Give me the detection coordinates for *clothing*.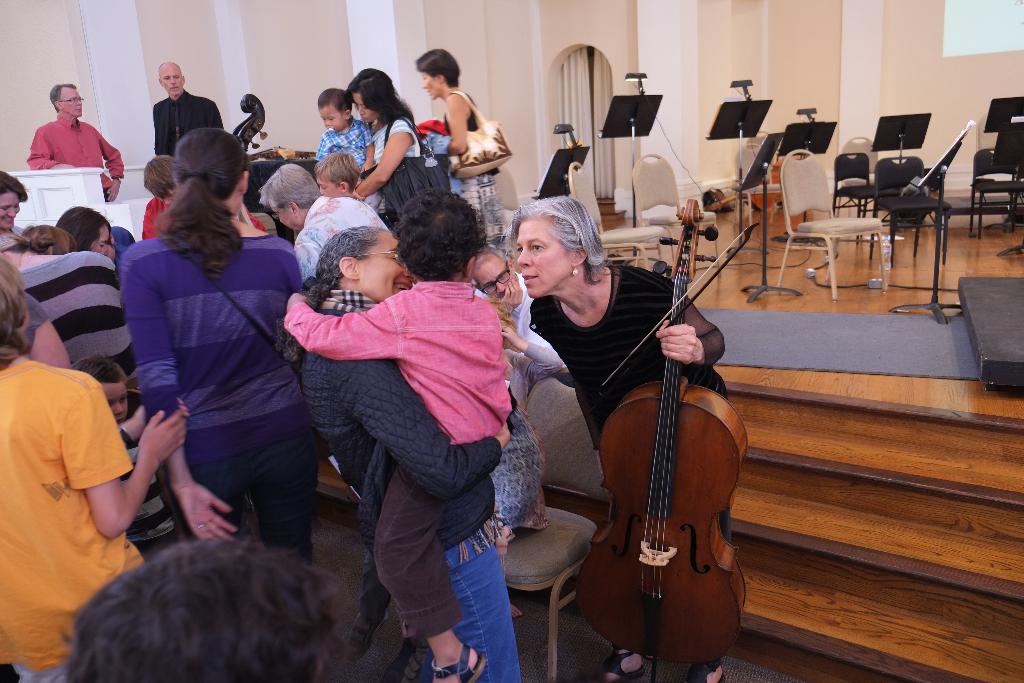
(left=8, top=332, right=143, bottom=621).
